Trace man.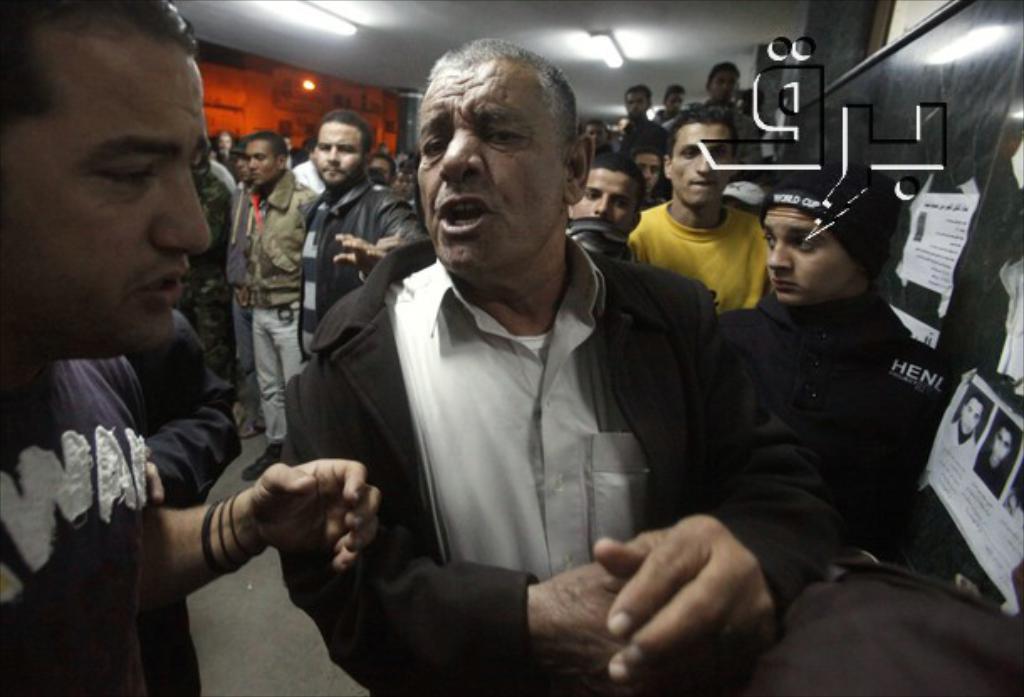
Traced to (left=175, top=131, right=243, bottom=425).
